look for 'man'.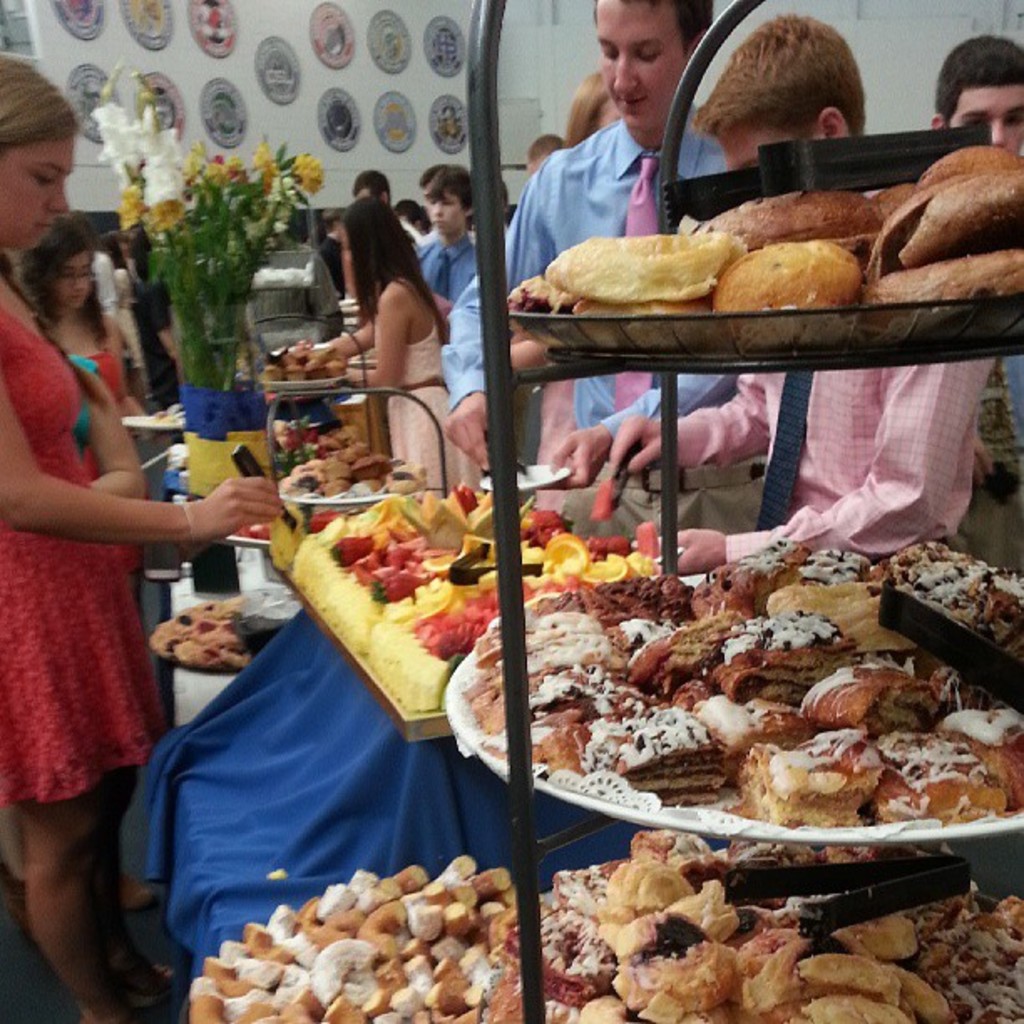
Found: (x1=62, y1=202, x2=120, y2=358).
